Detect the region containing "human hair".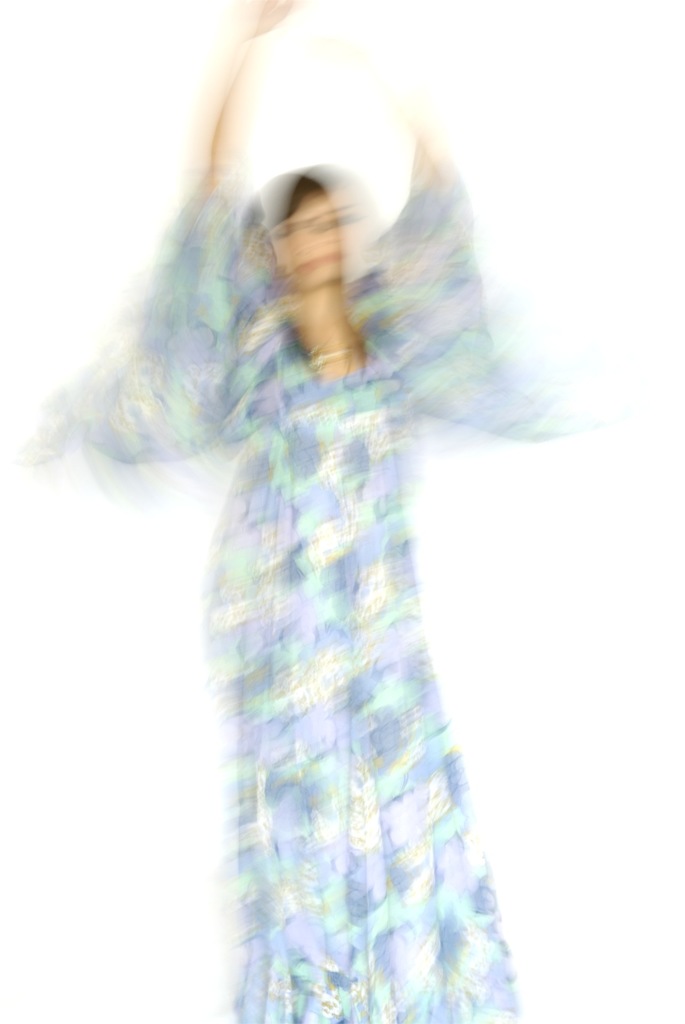
locate(261, 161, 332, 218).
